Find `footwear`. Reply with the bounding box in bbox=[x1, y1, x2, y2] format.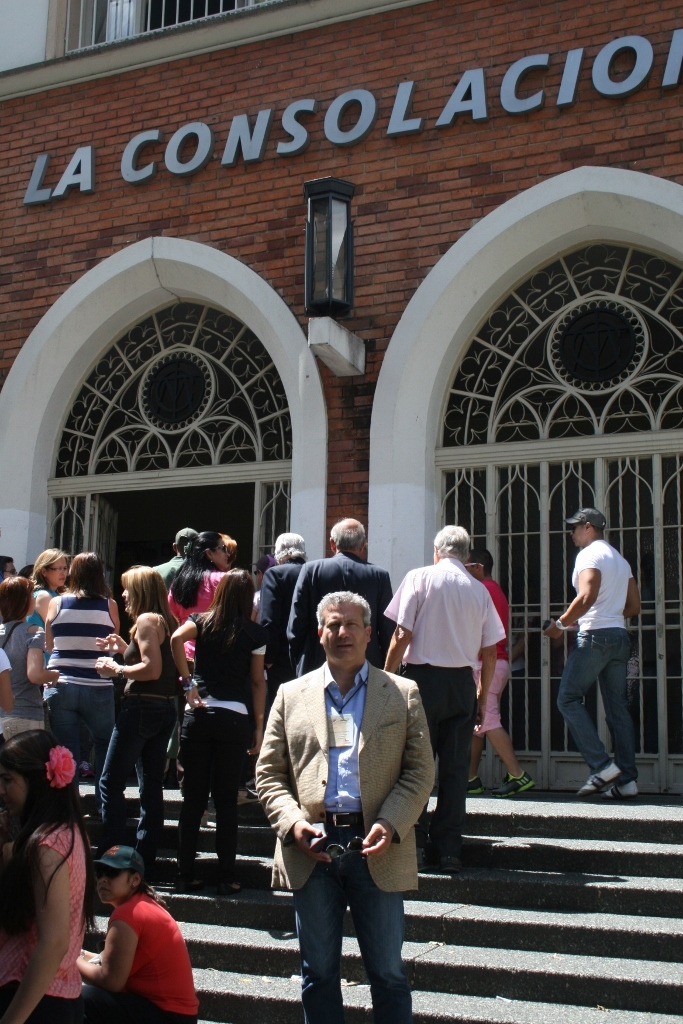
bbox=[169, 870, 193, 900].
